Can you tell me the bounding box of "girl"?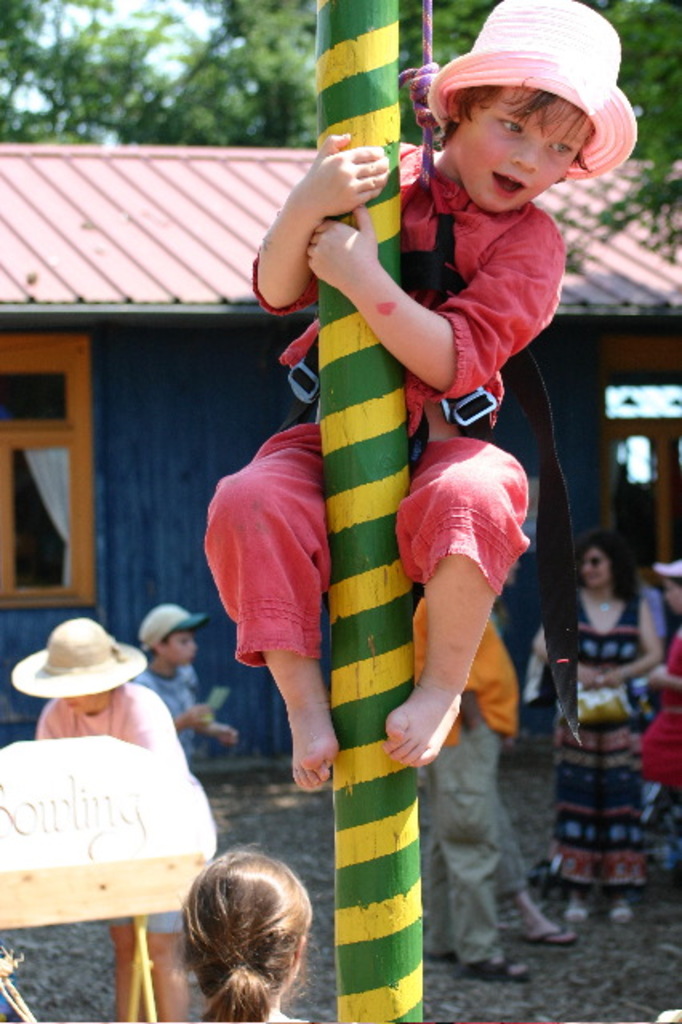
183,848,322,1019.
